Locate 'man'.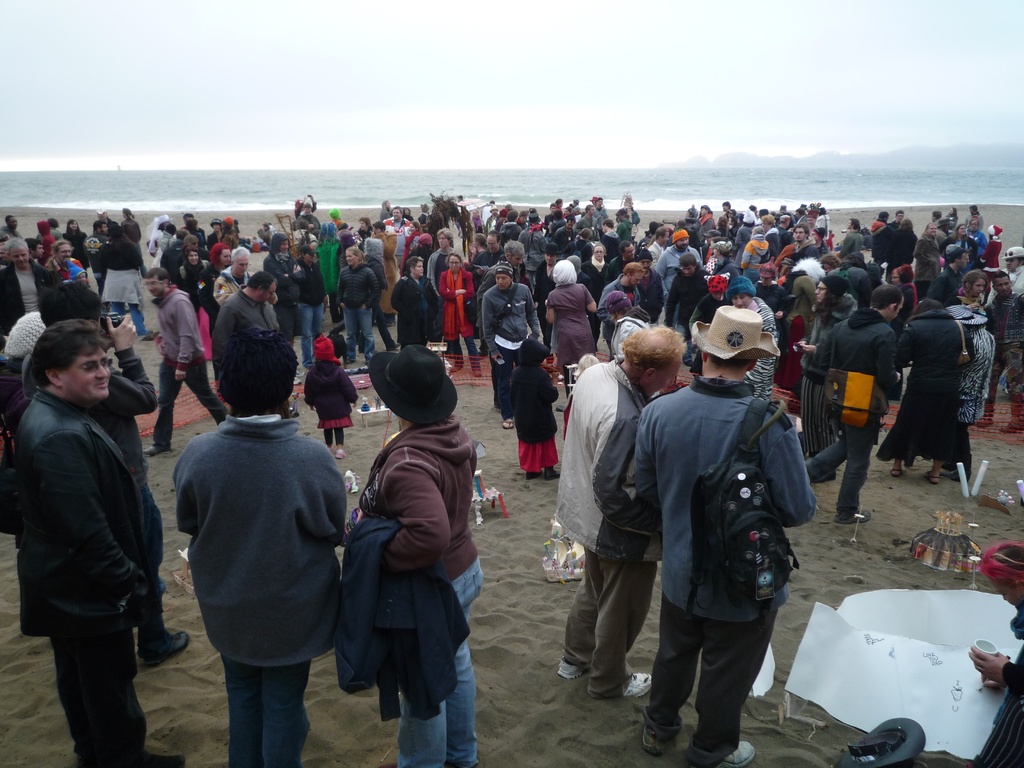
Bounding box: bbox=(141, 268, 225, 456).
